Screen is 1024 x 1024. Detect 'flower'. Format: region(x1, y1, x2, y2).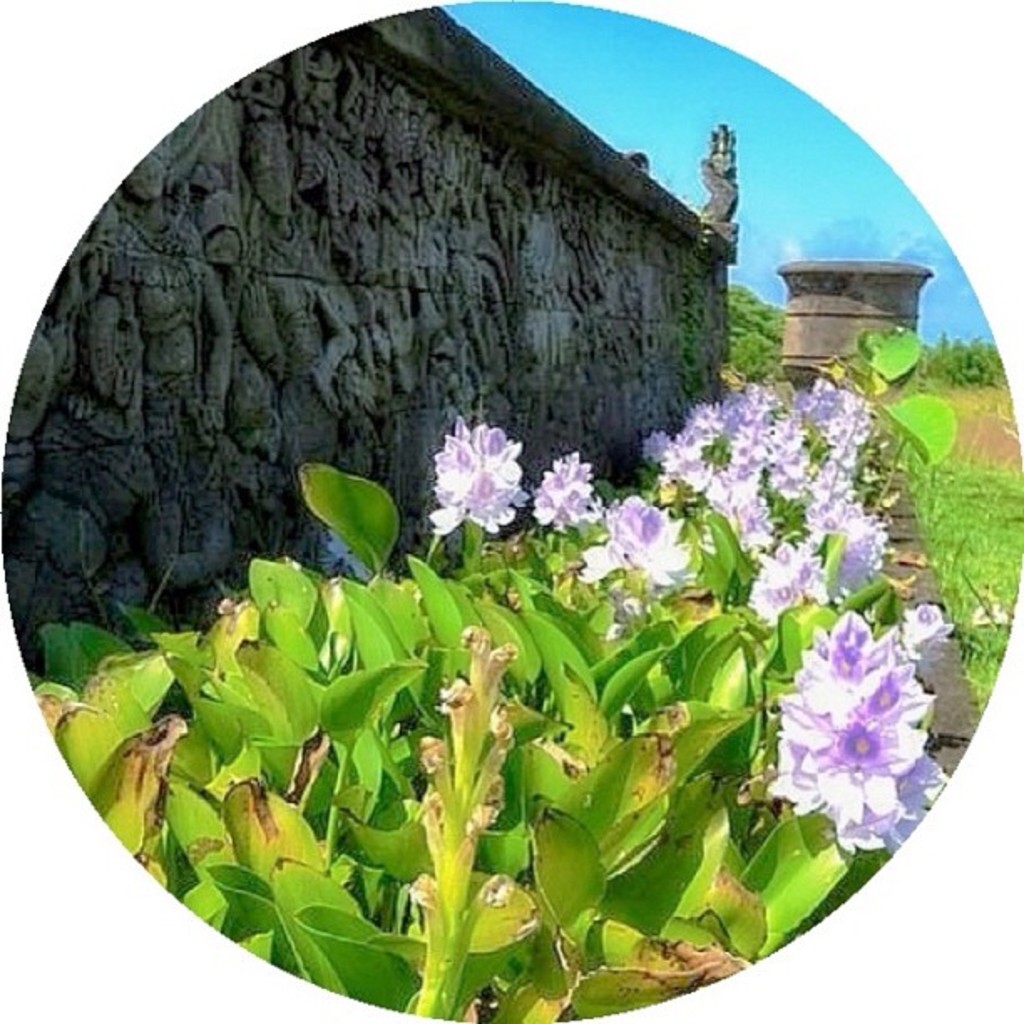
region(753, 545, 830, 621).
